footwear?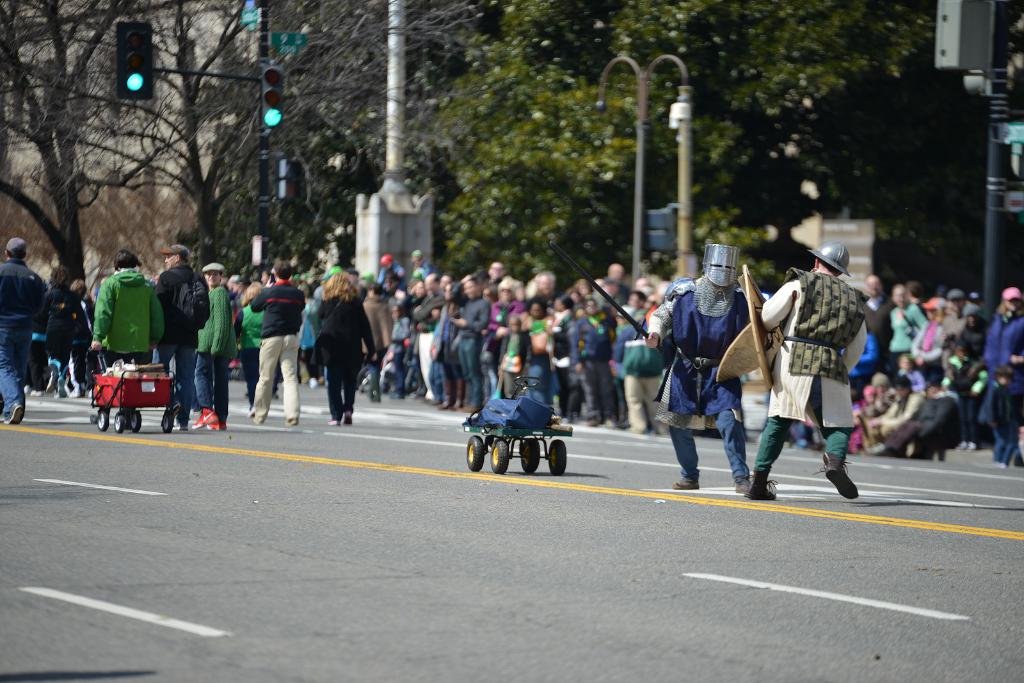
Rect(216, 421, 226, 431)
